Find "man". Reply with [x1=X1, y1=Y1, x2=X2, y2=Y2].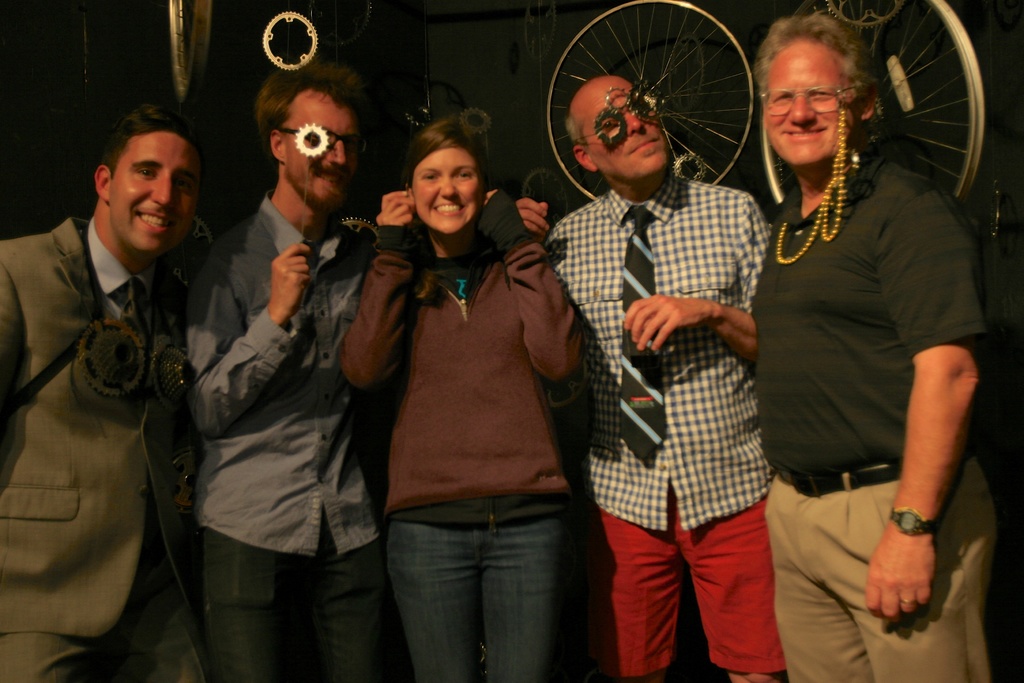
[x1=751, y1=10, x2=998, y2=682].
